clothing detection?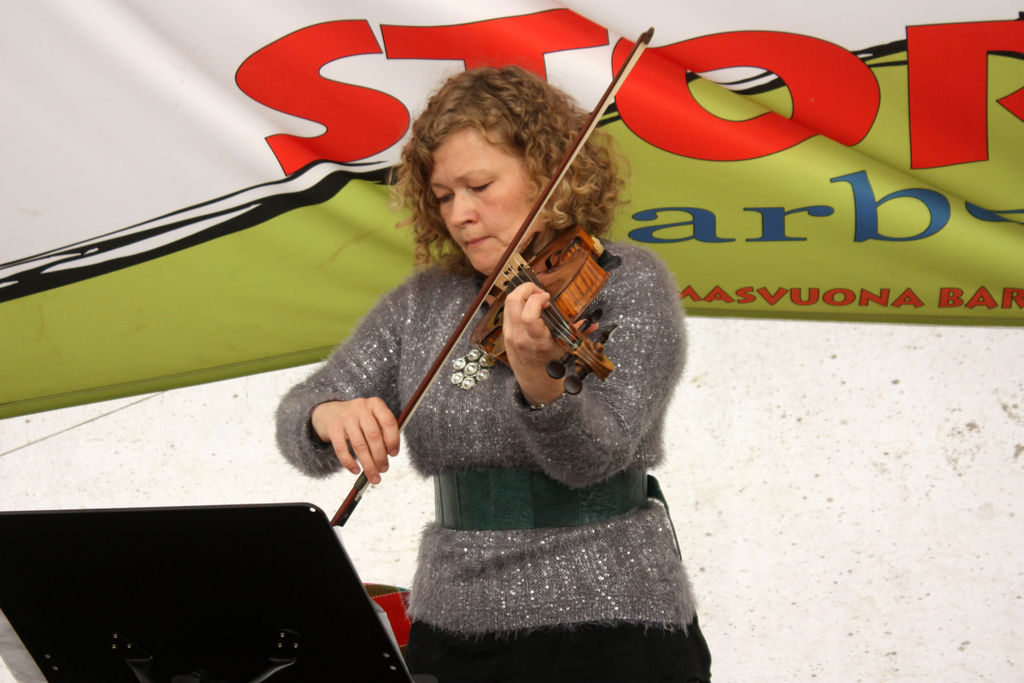
select_region(411, 616, 712, 682)
